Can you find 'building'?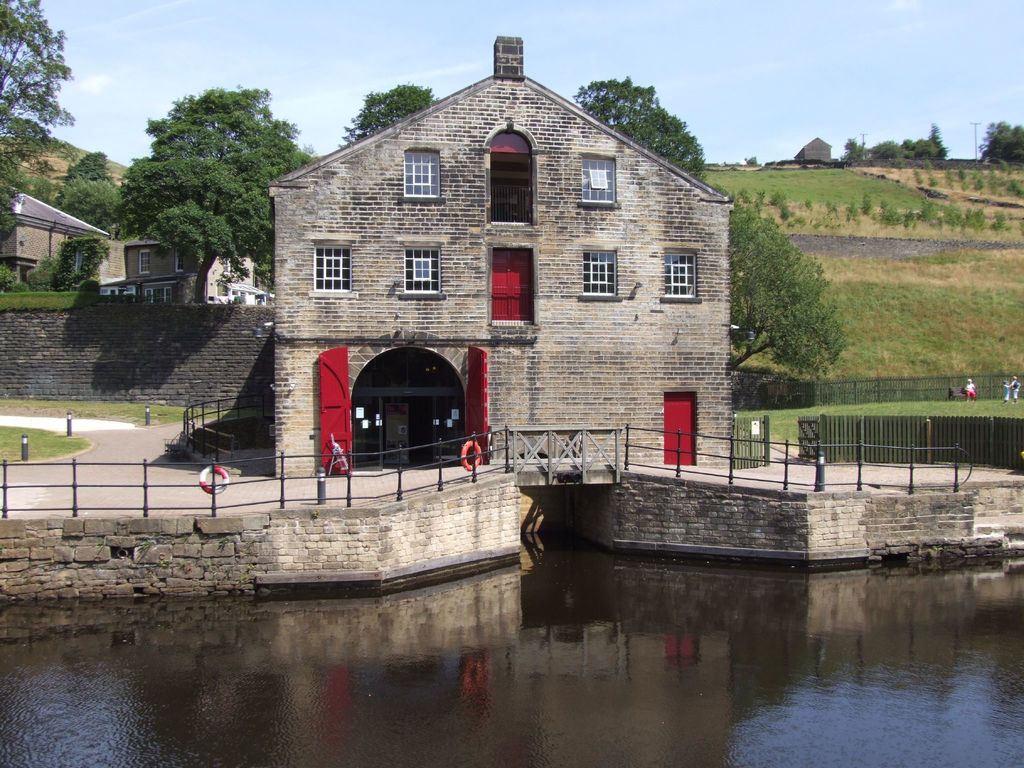
Yes, bounding box: 0:122:142:291.
